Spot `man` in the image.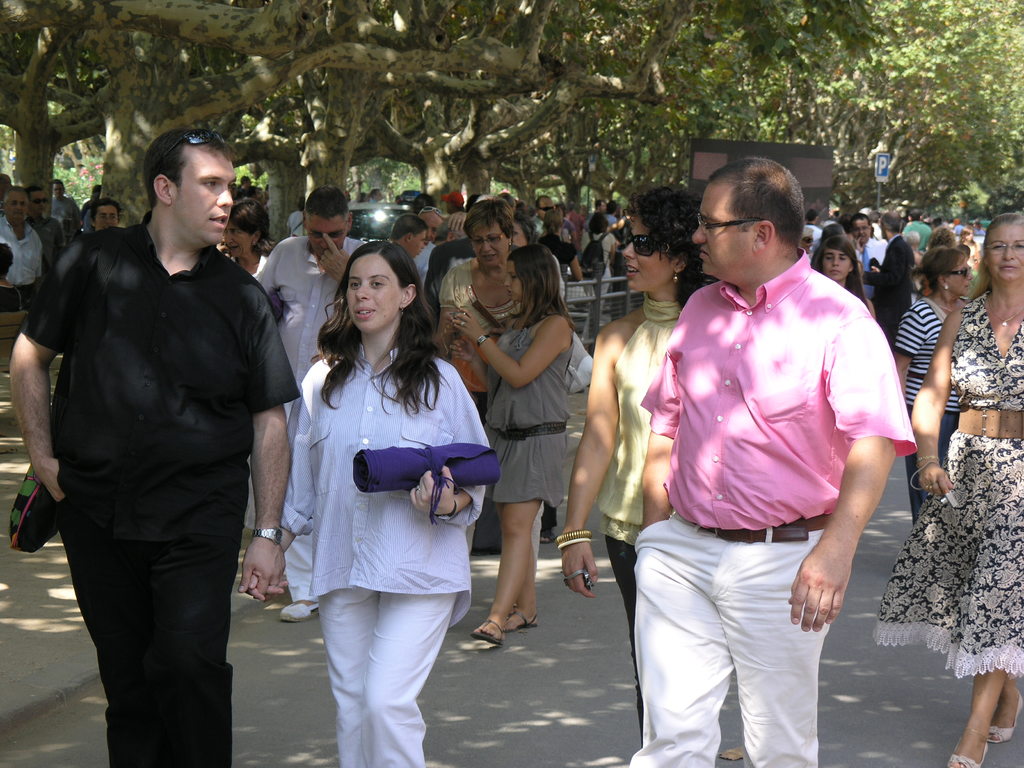
`man` found at detection(627, 157, 918, 767).
